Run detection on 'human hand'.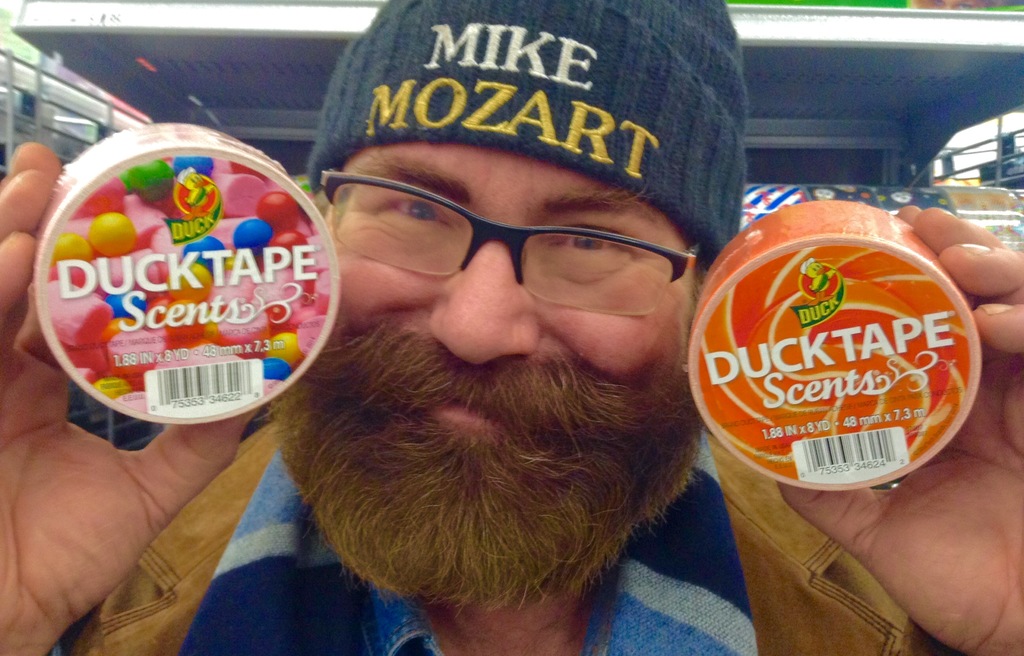
Result: locate(0, 142, 269, 655).
